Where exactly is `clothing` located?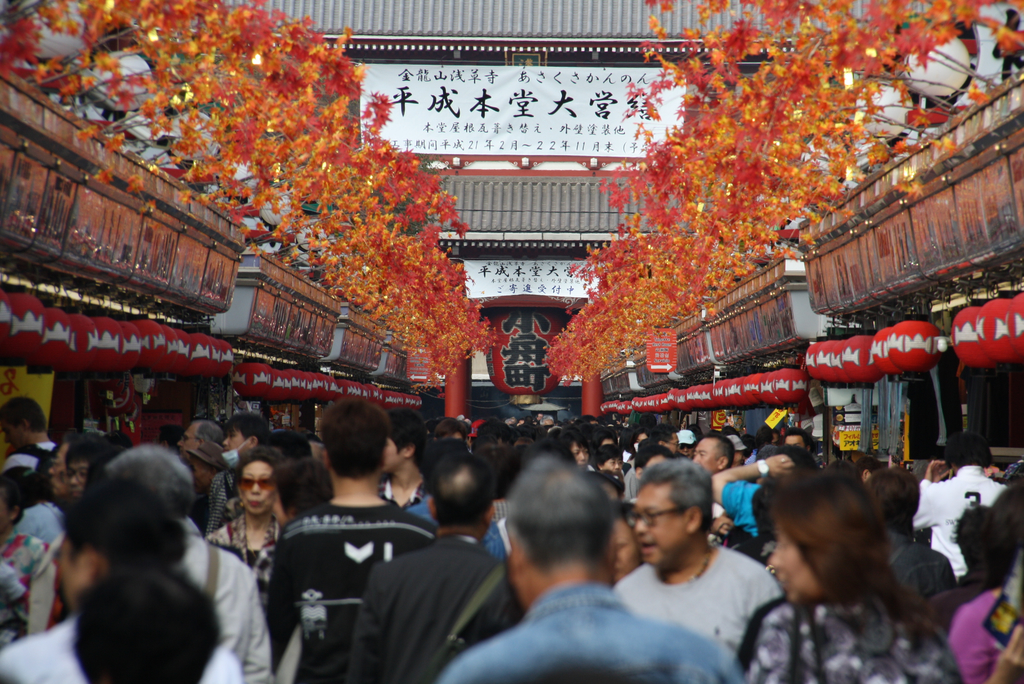
Its bounding box is l=611, t=544, r=782, b=662.
